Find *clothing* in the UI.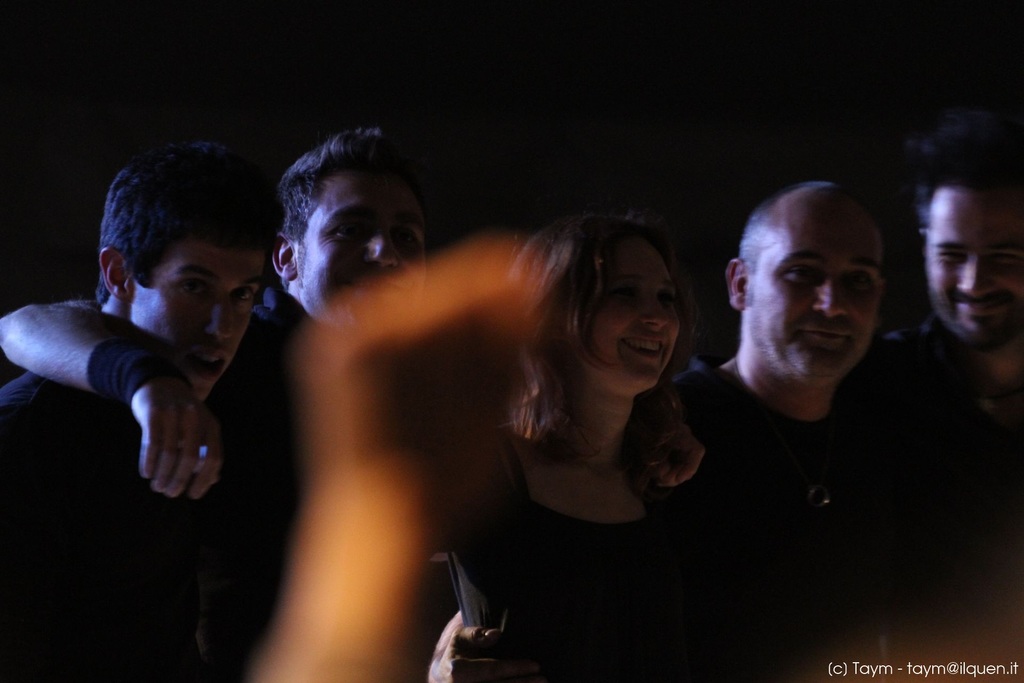
UI element at bbox(230, 277, 321, 453).
